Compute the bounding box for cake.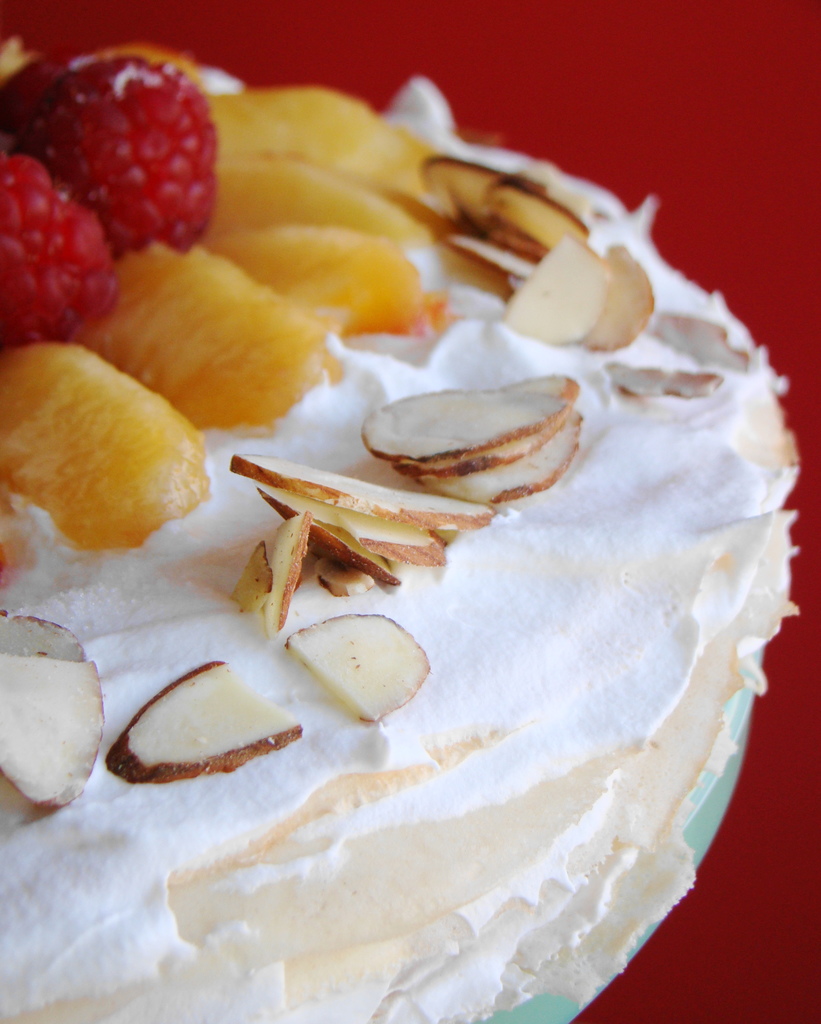
region(0, 41, 798, 1023).
